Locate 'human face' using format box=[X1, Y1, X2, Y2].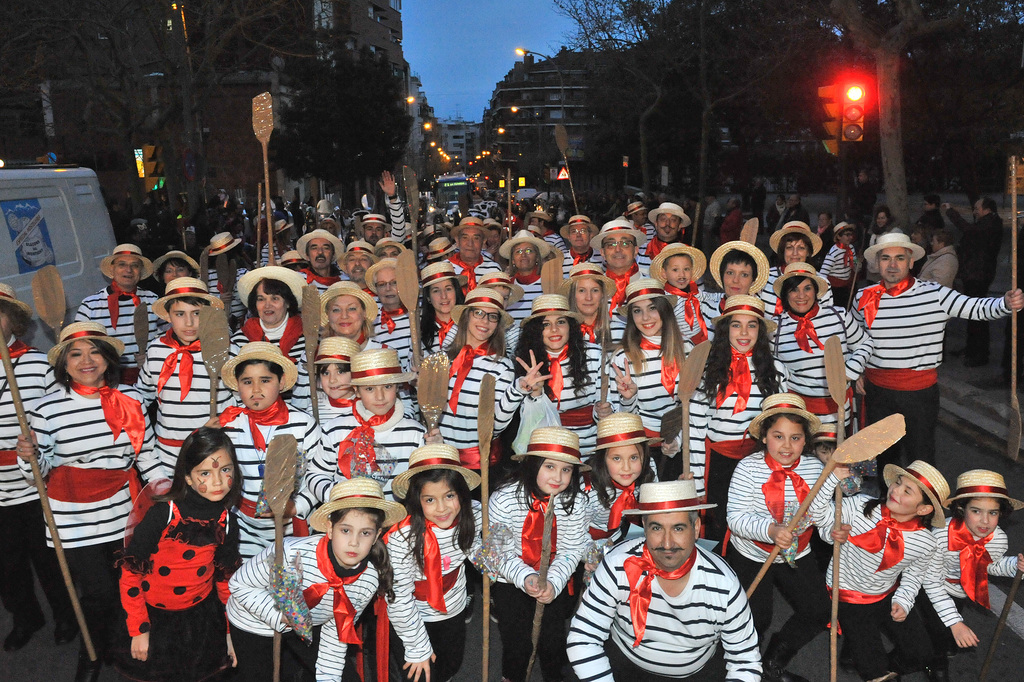
box=[669, 262, 692, 289].
